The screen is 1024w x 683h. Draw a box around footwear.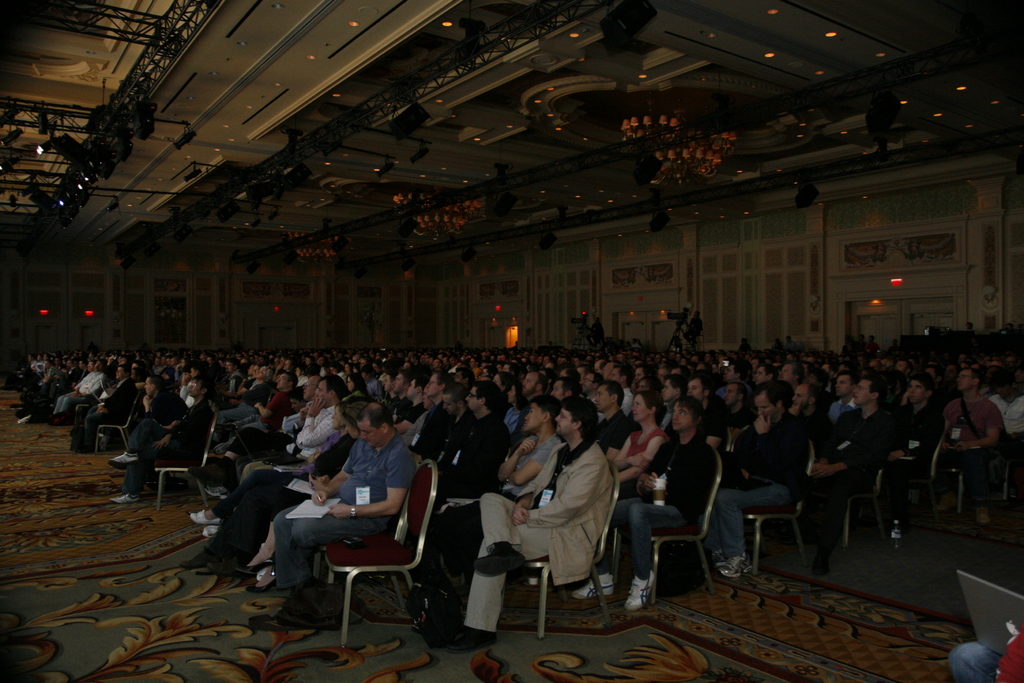
left=200, top=564, right=225, bottom=572.
